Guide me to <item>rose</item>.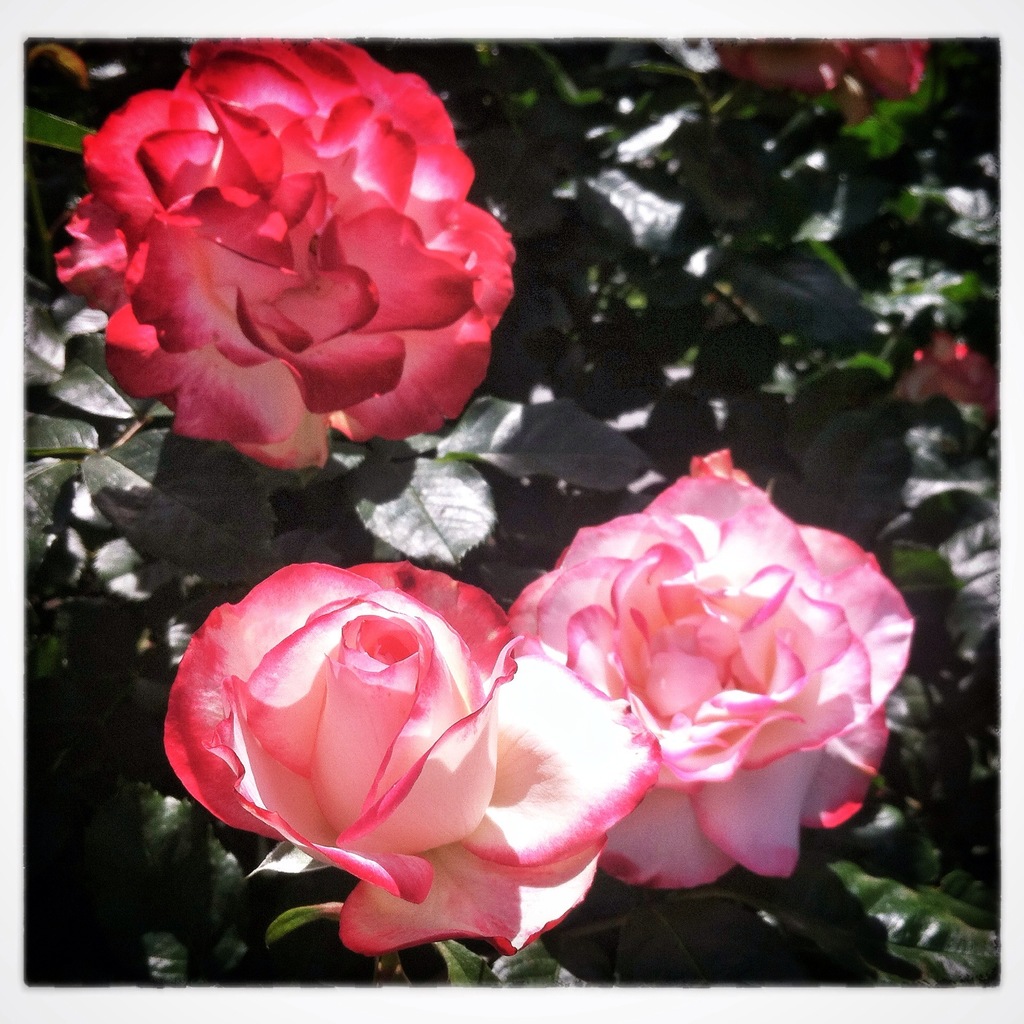
Guidance: rect(54, 29, 511, 470).
